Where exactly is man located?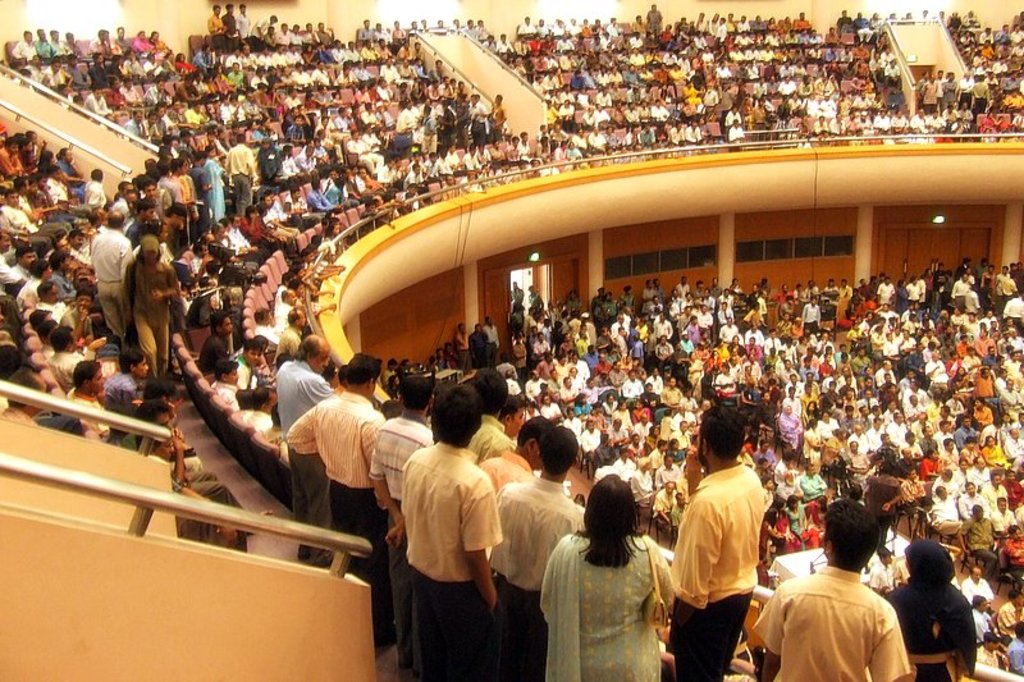
Its bounding box is x1=366 y1=369 x2=439 y2=626.
